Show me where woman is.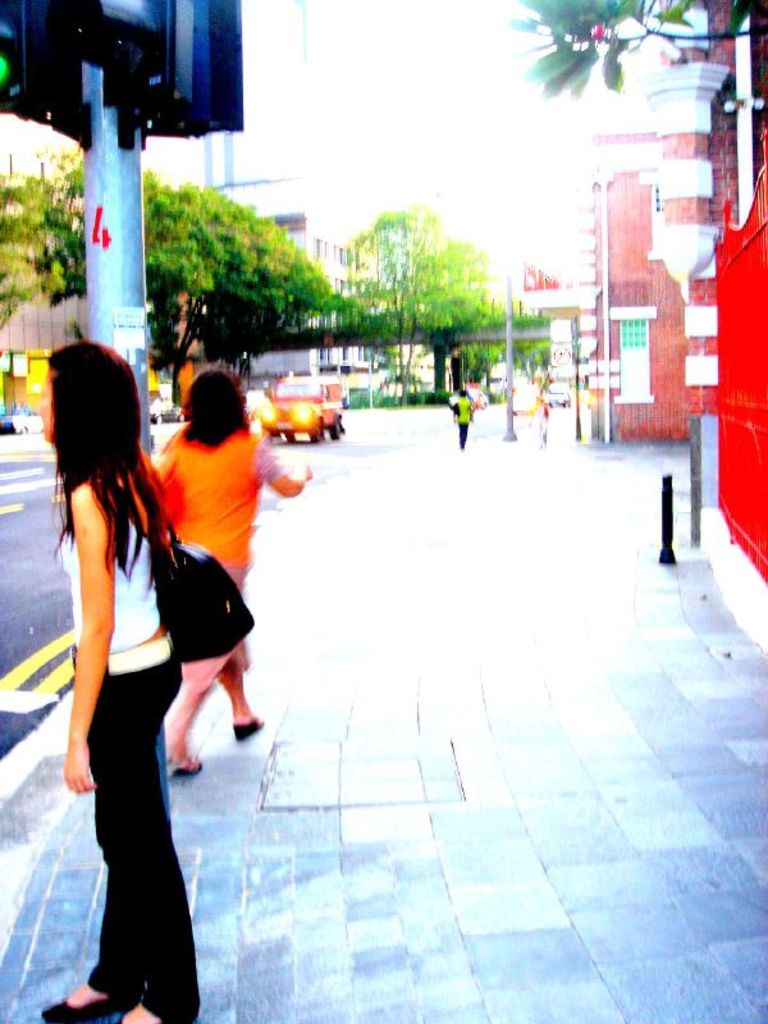
woman is at l=451, t=388, r=471, b=447.
